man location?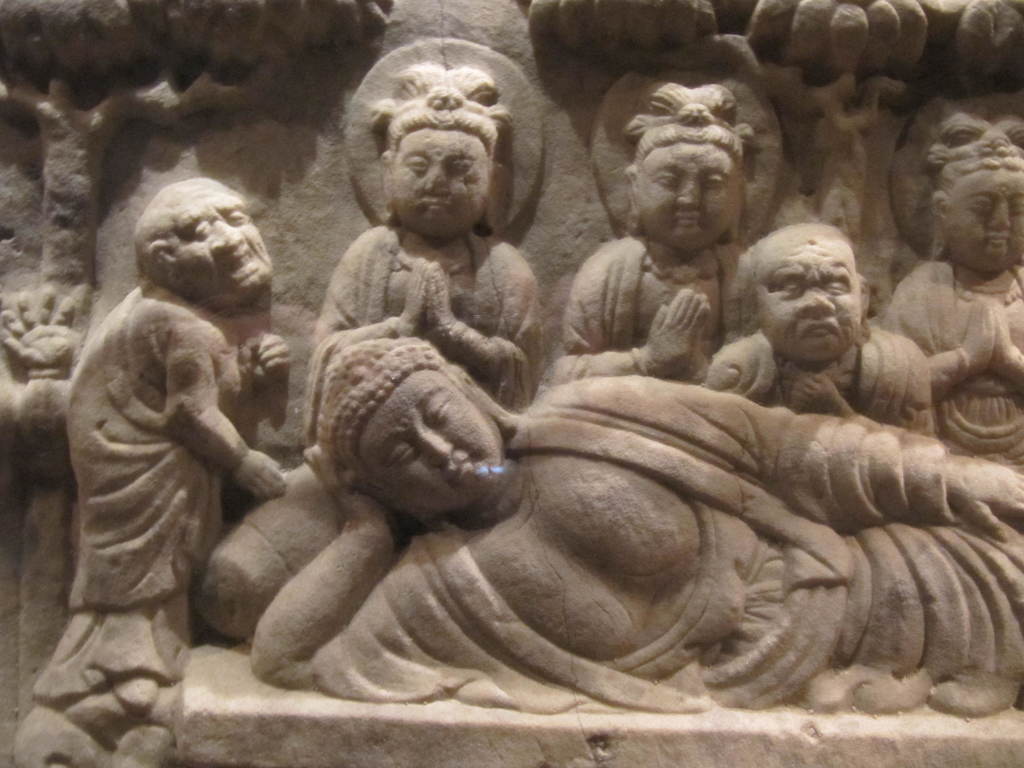
248 331 1023 723
